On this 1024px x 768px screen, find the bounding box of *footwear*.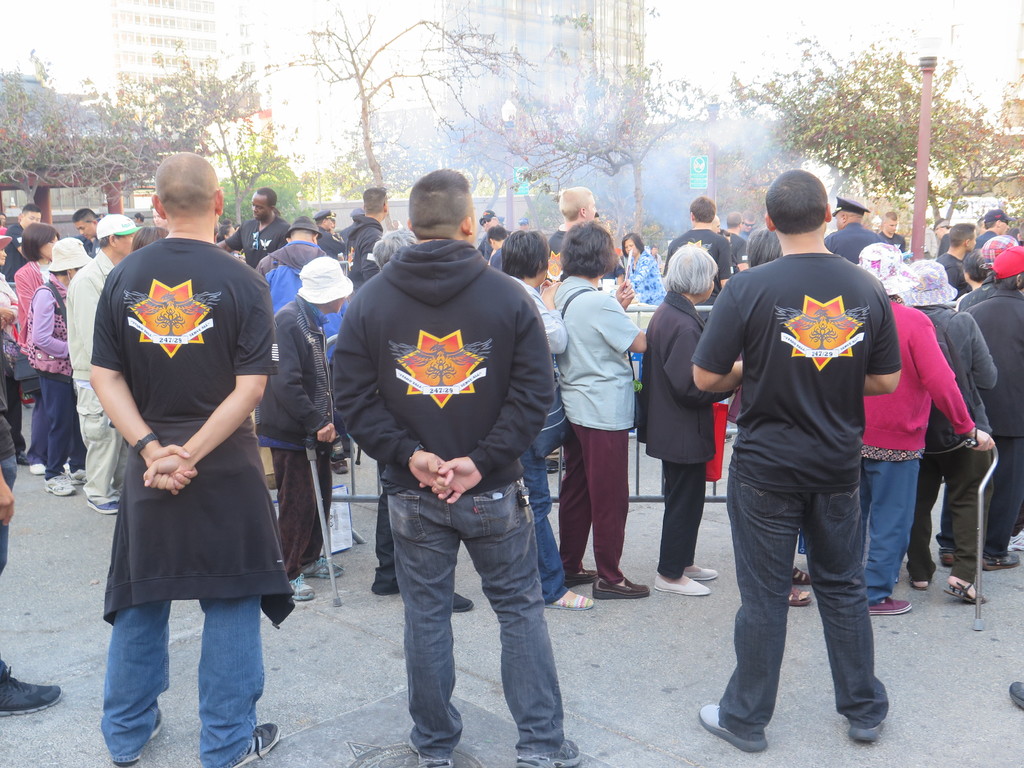
Bounding box: {"left": 28, "top": 462, "right": 49, "bottom": 477}.
